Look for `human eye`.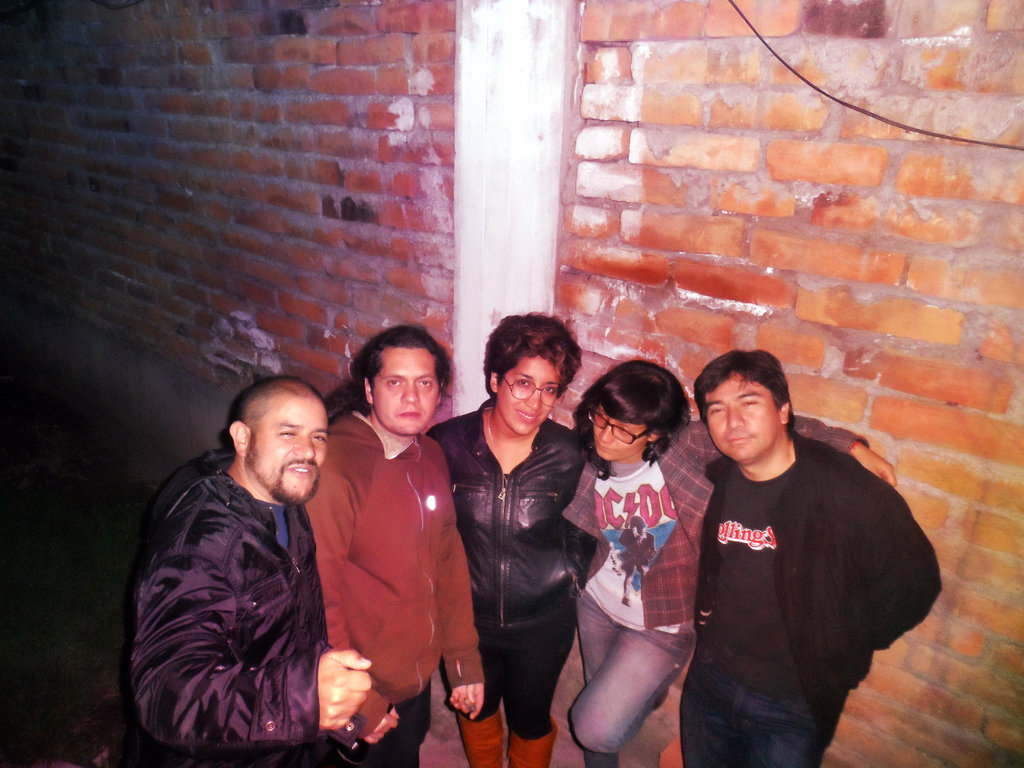
Found: rect(516, 376, 529, 387).
